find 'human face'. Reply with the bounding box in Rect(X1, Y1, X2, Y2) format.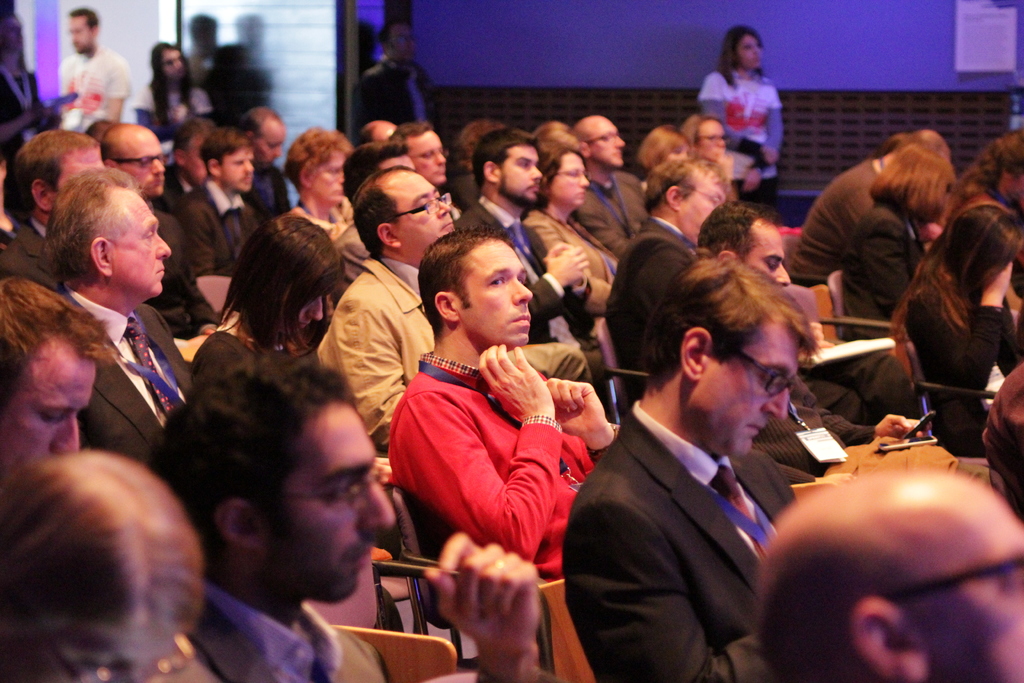
Rect(916, 514, 1023, 682).
